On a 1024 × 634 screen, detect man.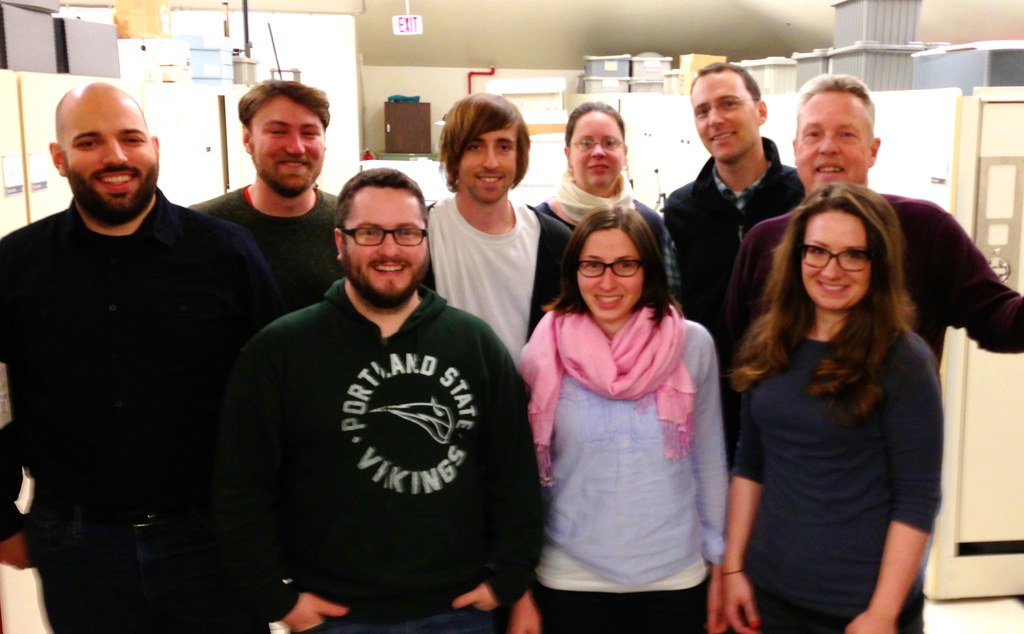
662, 61, 801, 562.
